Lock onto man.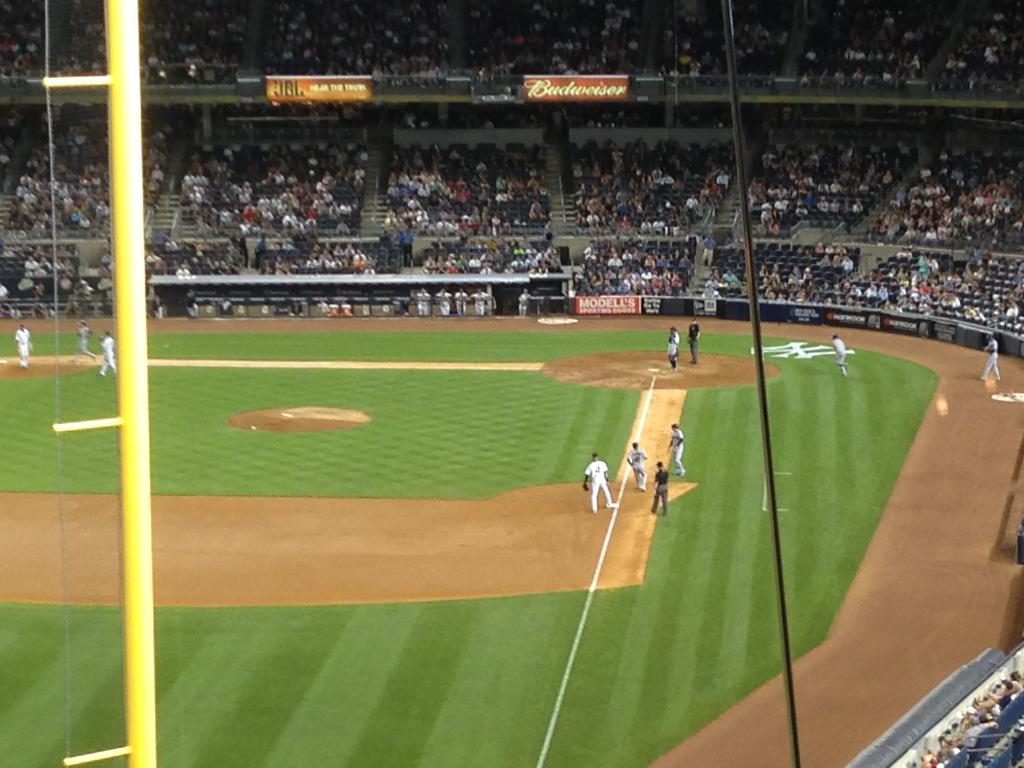
Locked: (x1=465, y1=292, x2=488, y2=316).
